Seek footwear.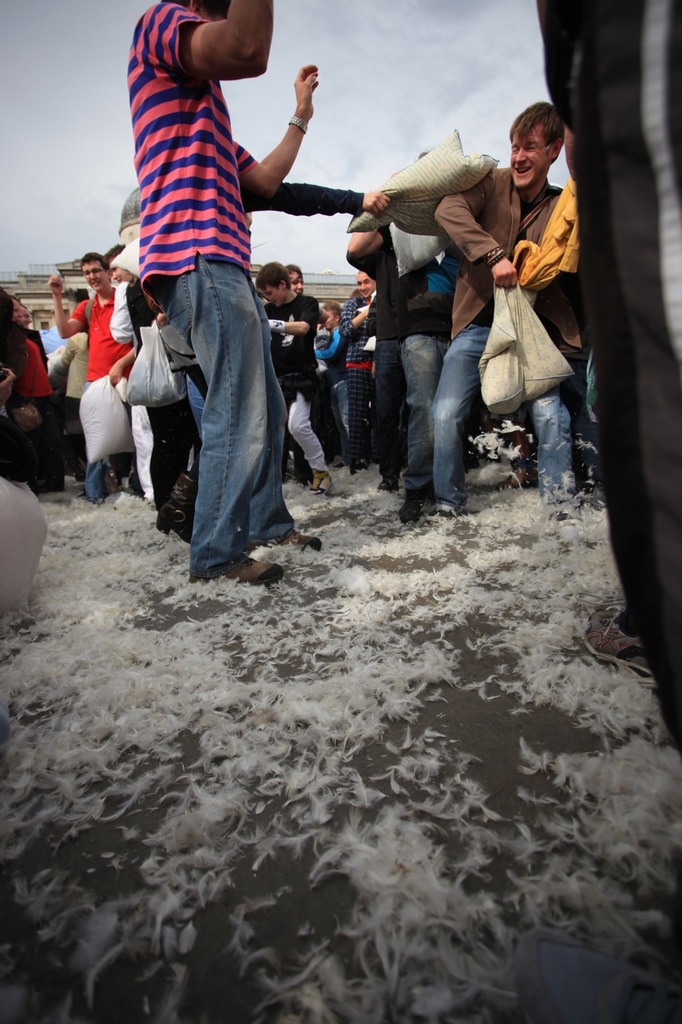
bbox(375, 473, 399, 494).
